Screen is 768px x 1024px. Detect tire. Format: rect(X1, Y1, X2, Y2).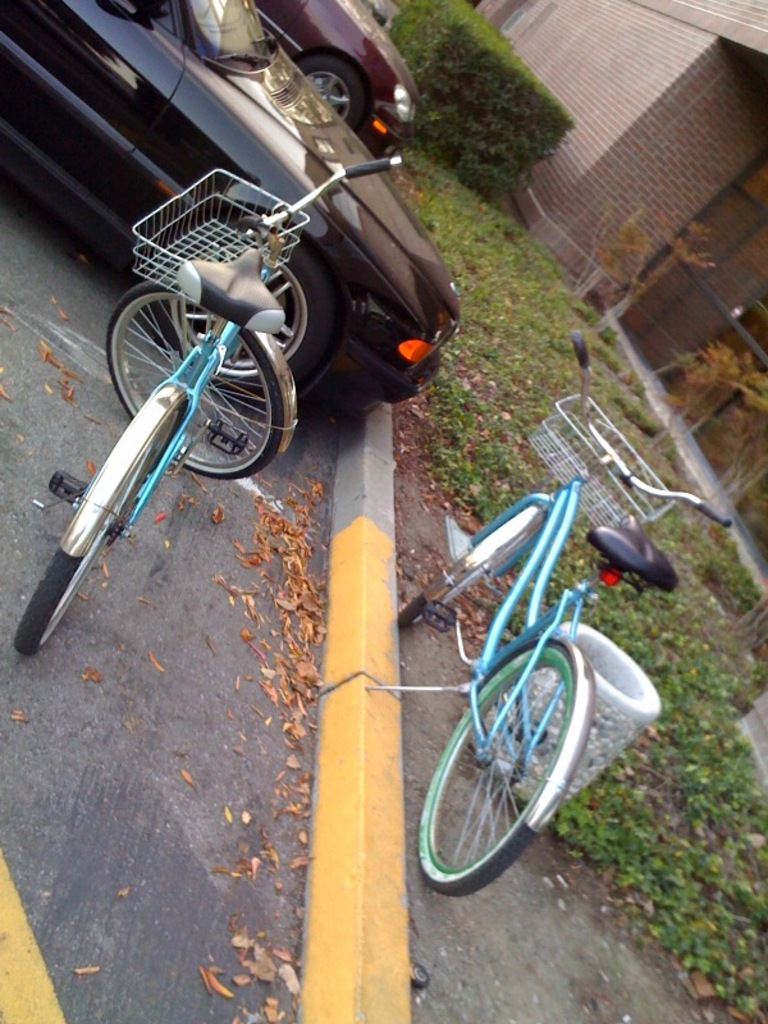
rect(93, 276, 303, 479).
